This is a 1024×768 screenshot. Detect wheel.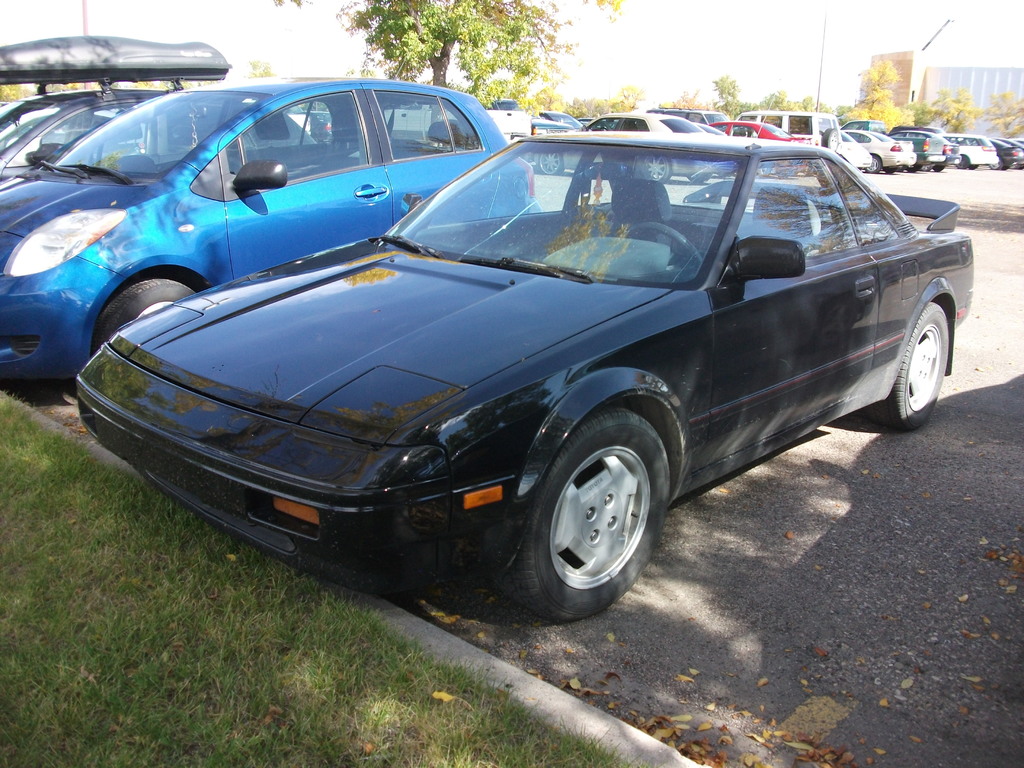
<region>643, 157, 669, 180</region>.
